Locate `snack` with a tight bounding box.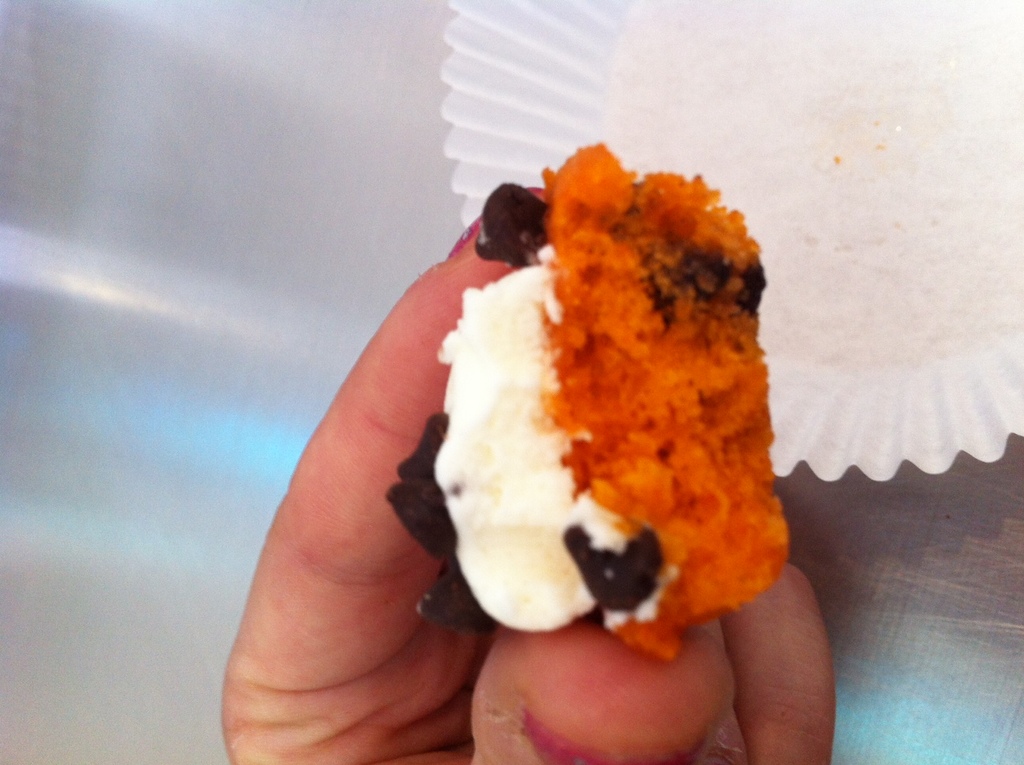
bbox=(387, 141, 788, 663).
